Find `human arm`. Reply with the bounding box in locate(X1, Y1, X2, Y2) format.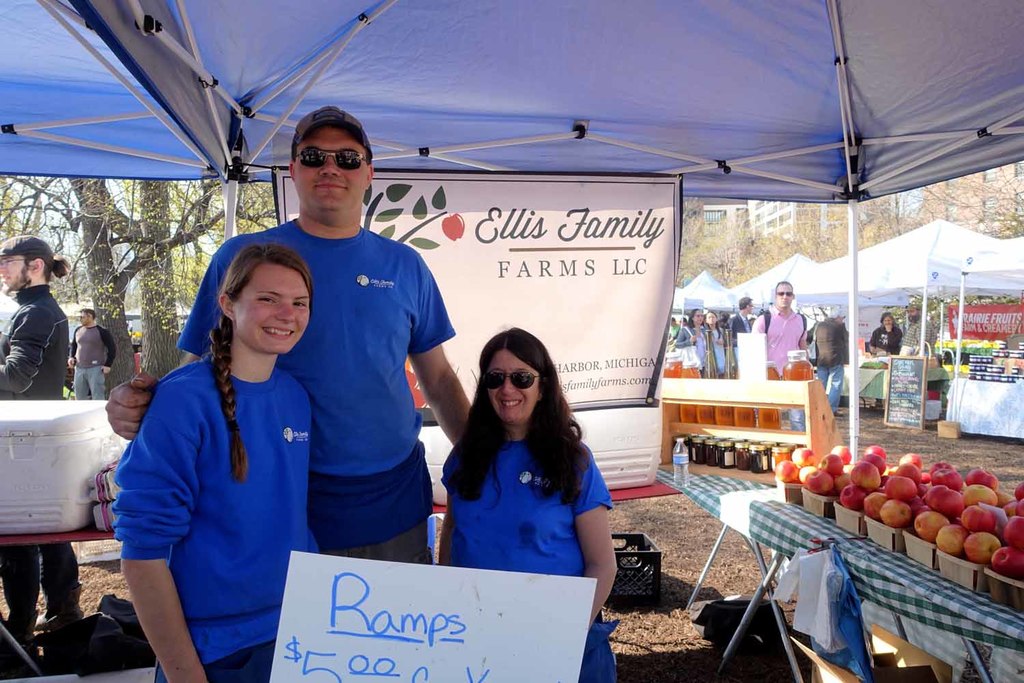
locate(412, 244, 476, 445).
